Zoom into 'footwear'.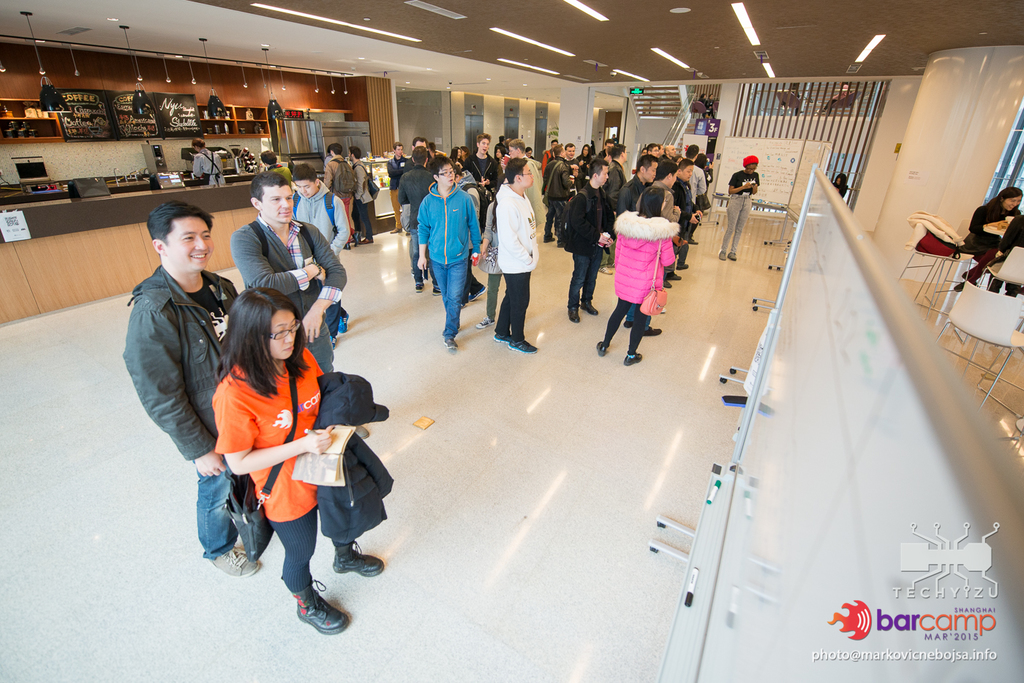
Zoom target: 466/284/484/301.
